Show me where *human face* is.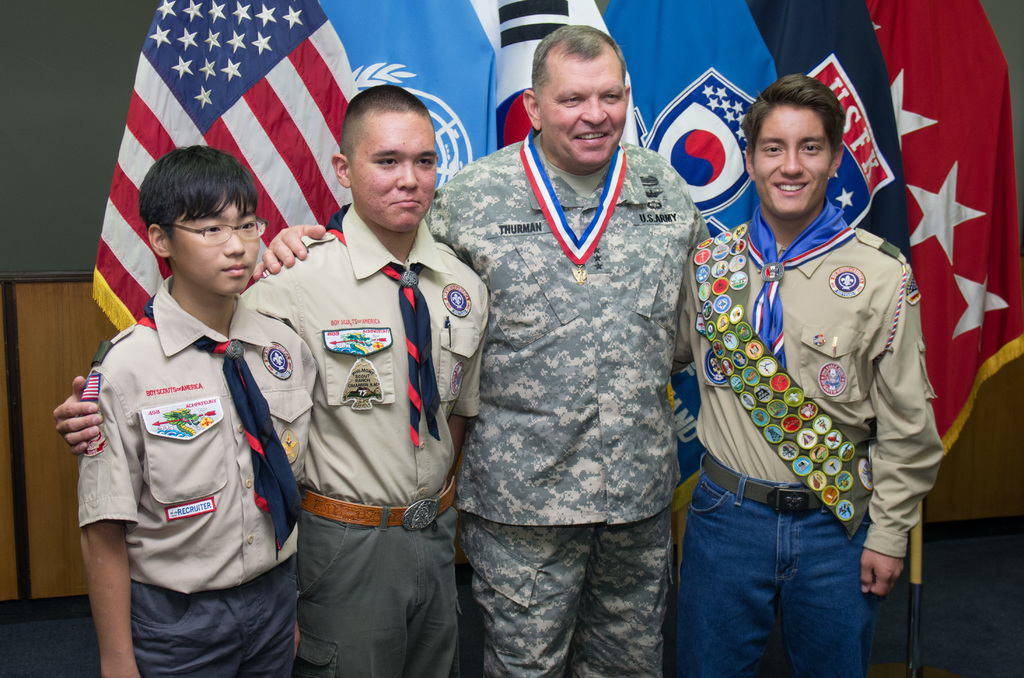
*human face* is at <region>351, 109, 435, 231</region>.
